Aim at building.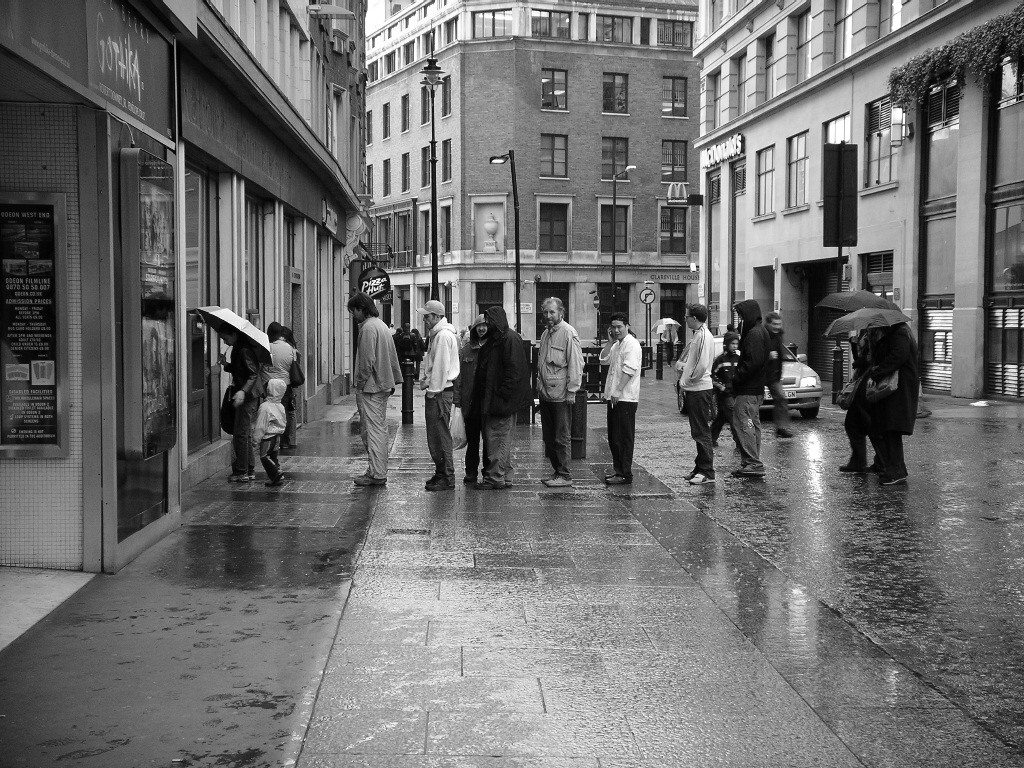
Aimed at 0/0/374/642.
